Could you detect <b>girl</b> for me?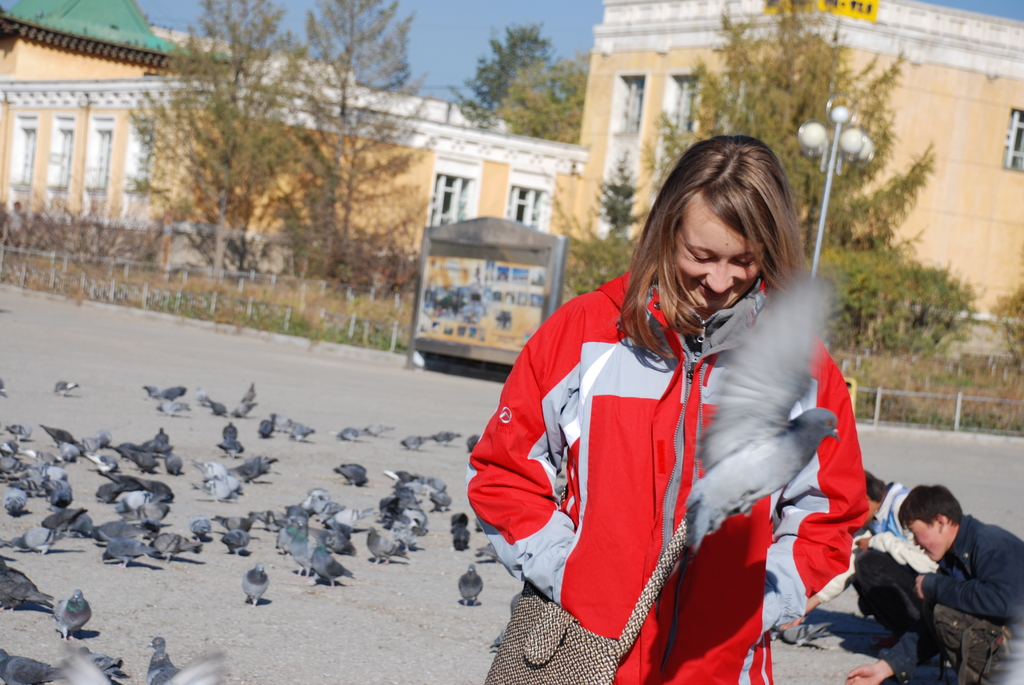
Detection result: pyautogui.locateOnScreen(462, 134, 874, 684).
